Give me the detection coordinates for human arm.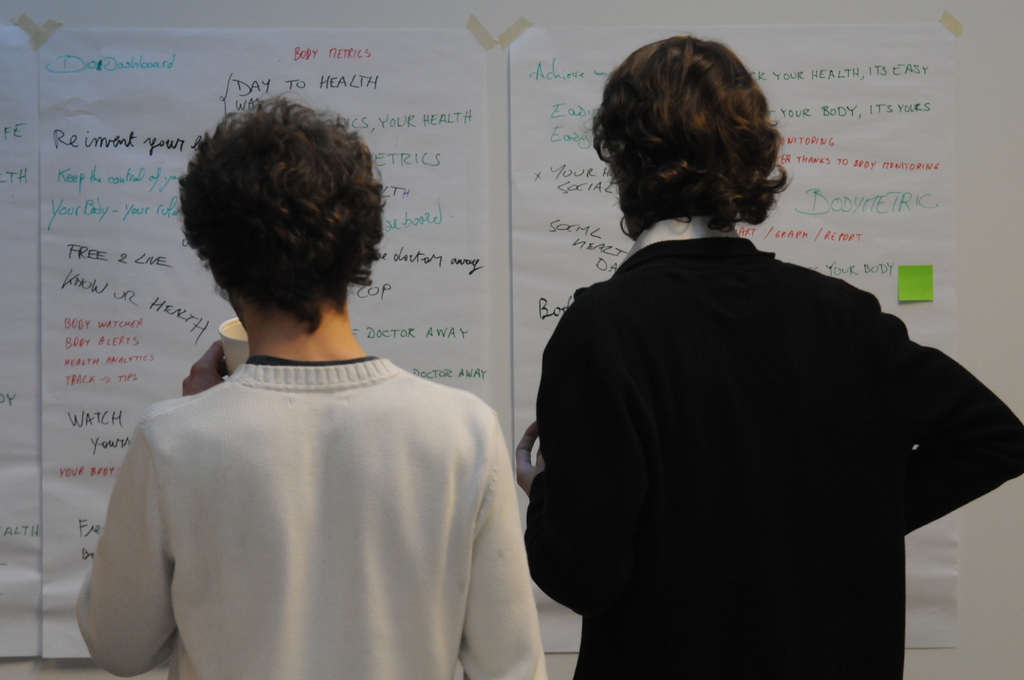
{"x1": 881, "y1": 303, "x2": 1023, "y2": 534}.
